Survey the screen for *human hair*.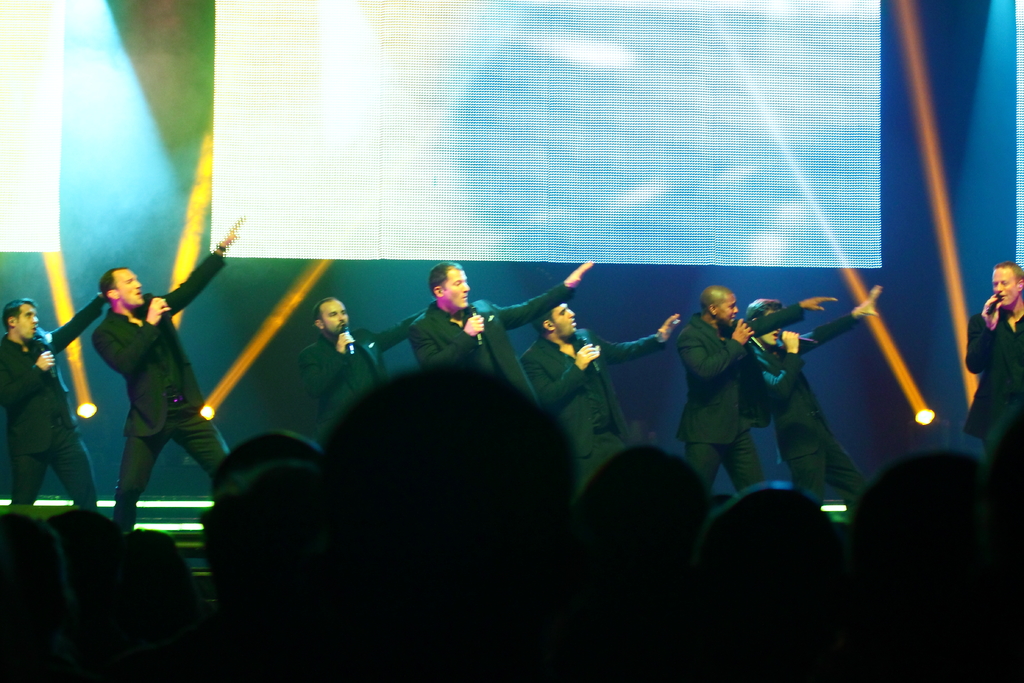
Survey found: BBox(429, 260, 462, 291).
